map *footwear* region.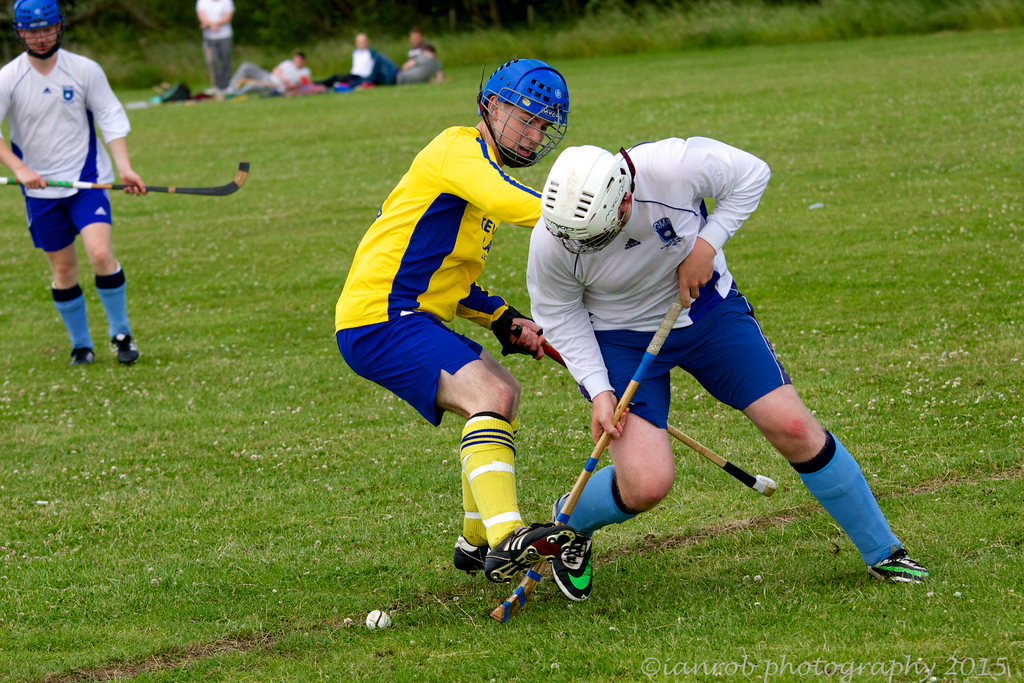
Mapped to {"x1": 70, "y1": 344, "x2": 95, "y2": 368}.
